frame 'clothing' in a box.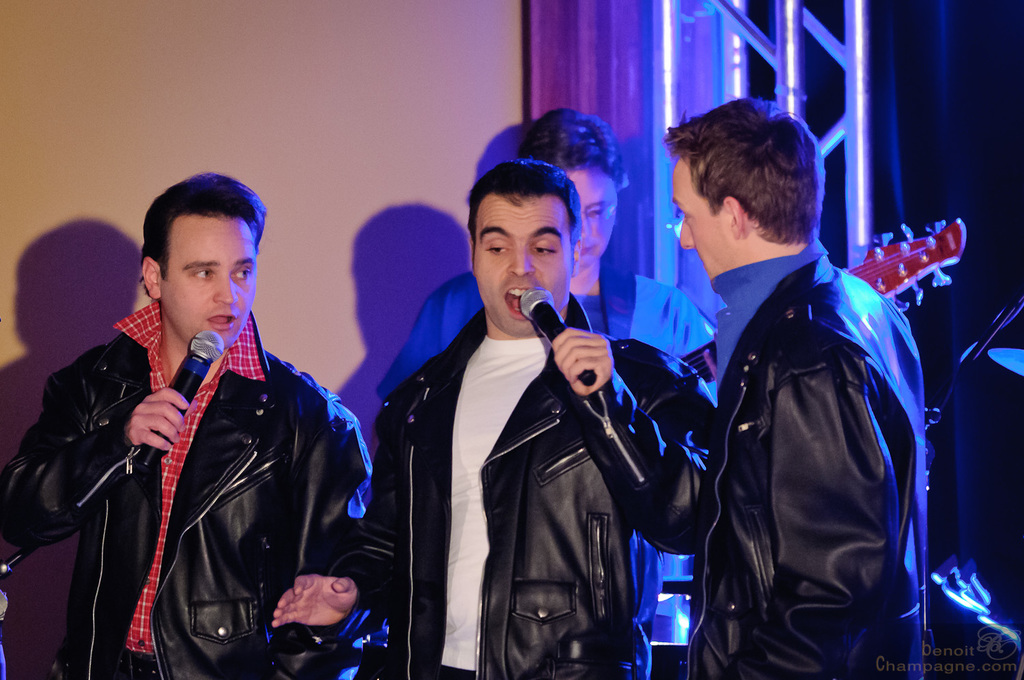
bbox=(685, 242, 926, 679).
